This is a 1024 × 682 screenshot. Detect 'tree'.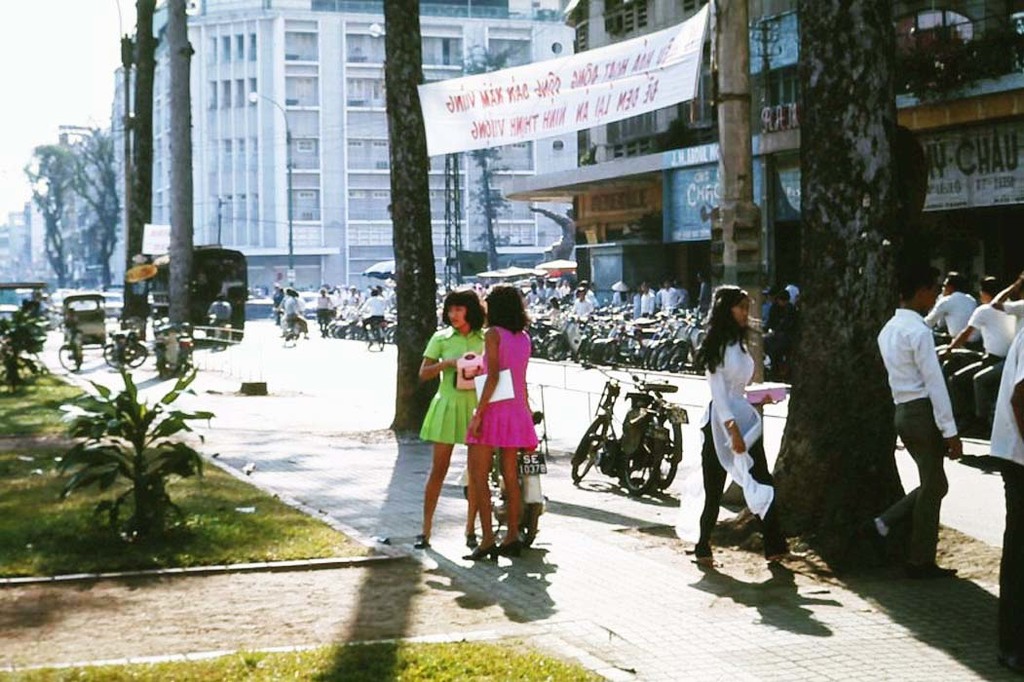
[left=761, top=0, right=897, bottom=527].
